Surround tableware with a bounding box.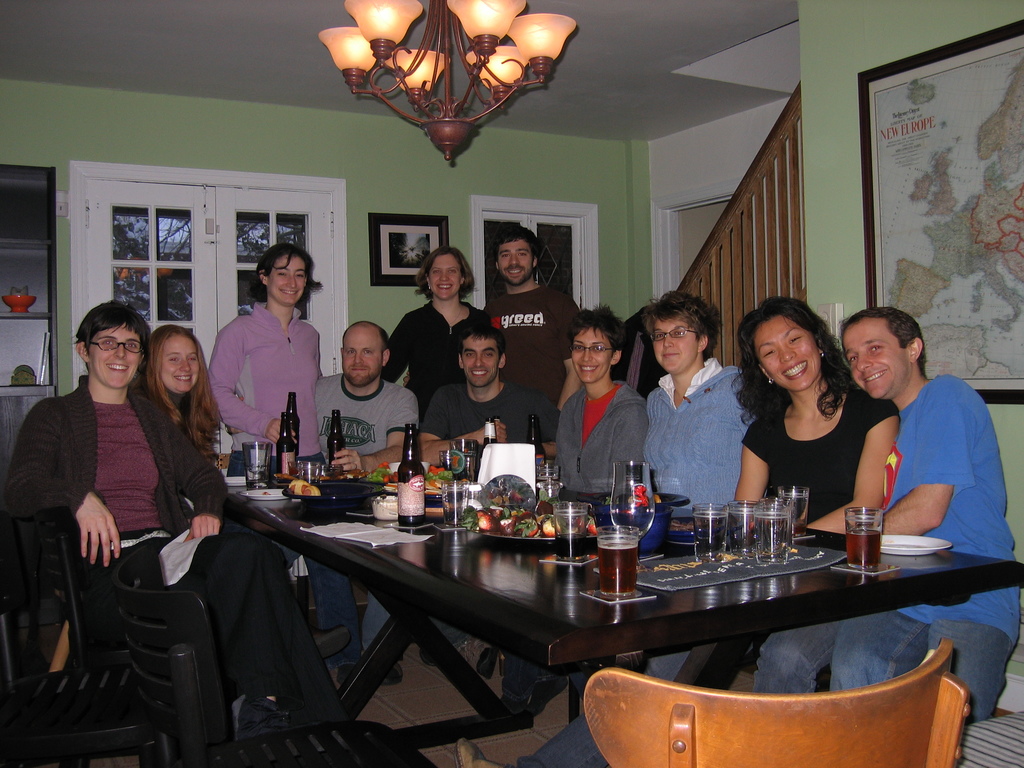
<region>690, 503, 727, 565</region>.
